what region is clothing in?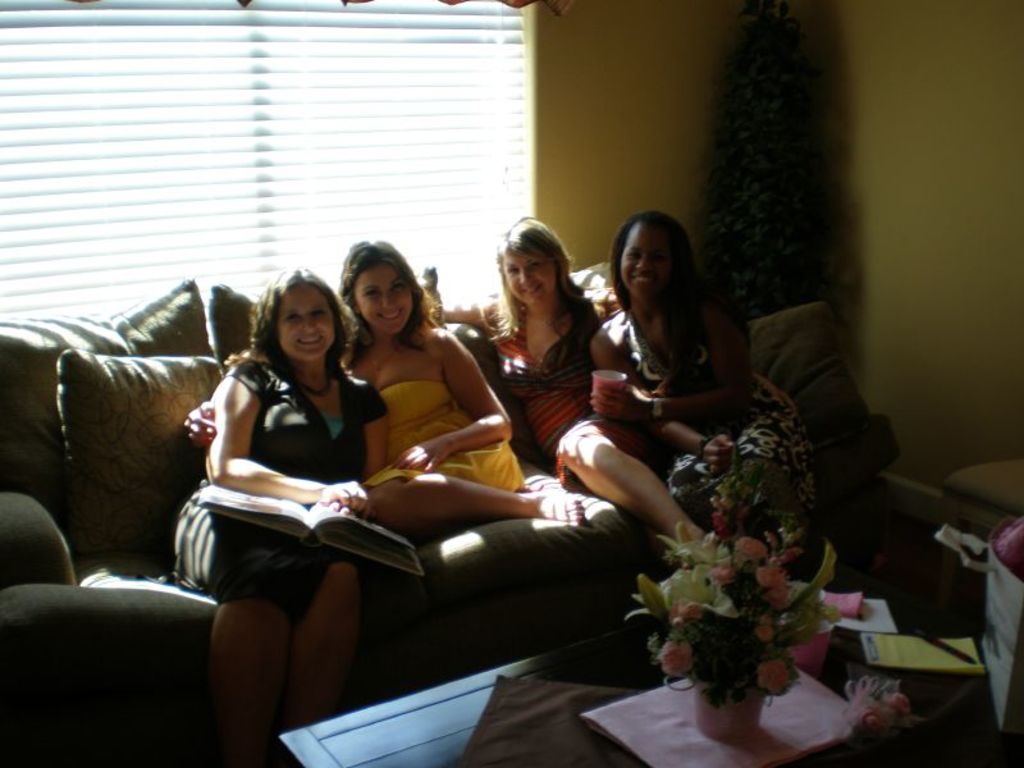
left=357, top=380, right=529, bottom=492.
